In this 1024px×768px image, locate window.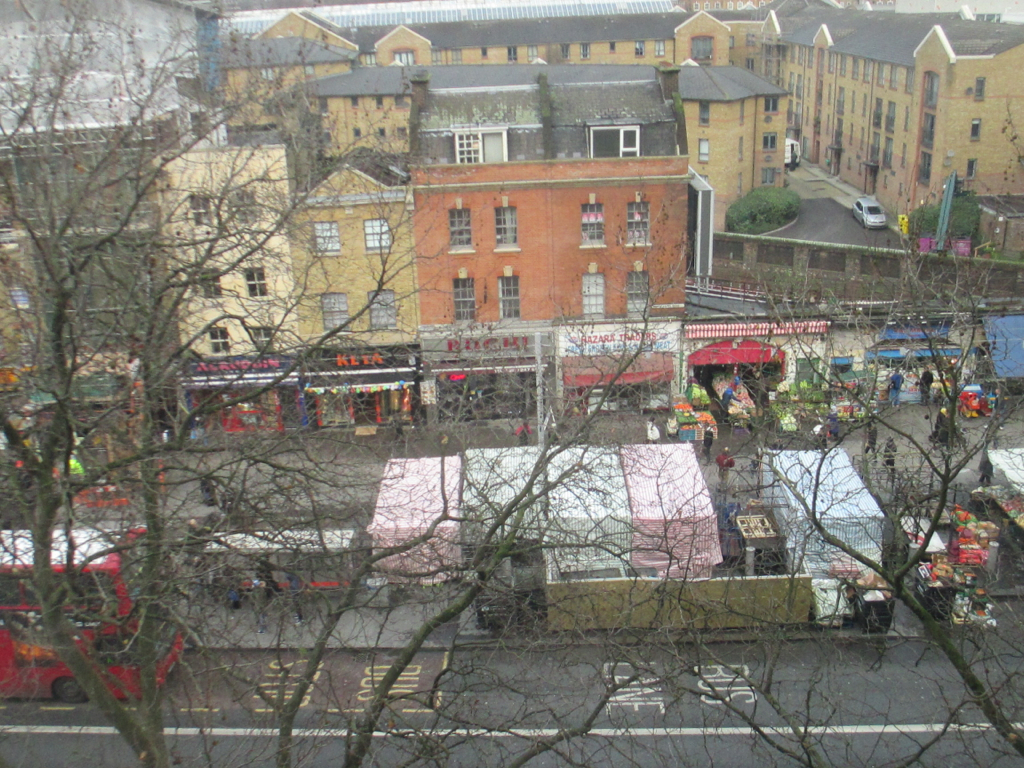
Bounding box: [left=586, top=273, right=604, bottom=328].
